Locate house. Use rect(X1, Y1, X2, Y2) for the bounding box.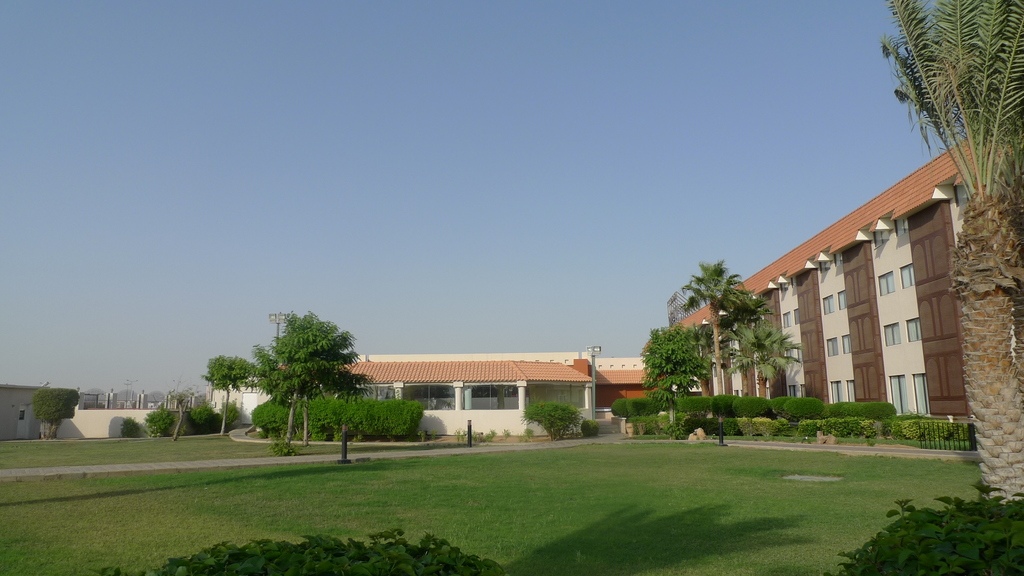
rect(638, 116, 1005, 445).
